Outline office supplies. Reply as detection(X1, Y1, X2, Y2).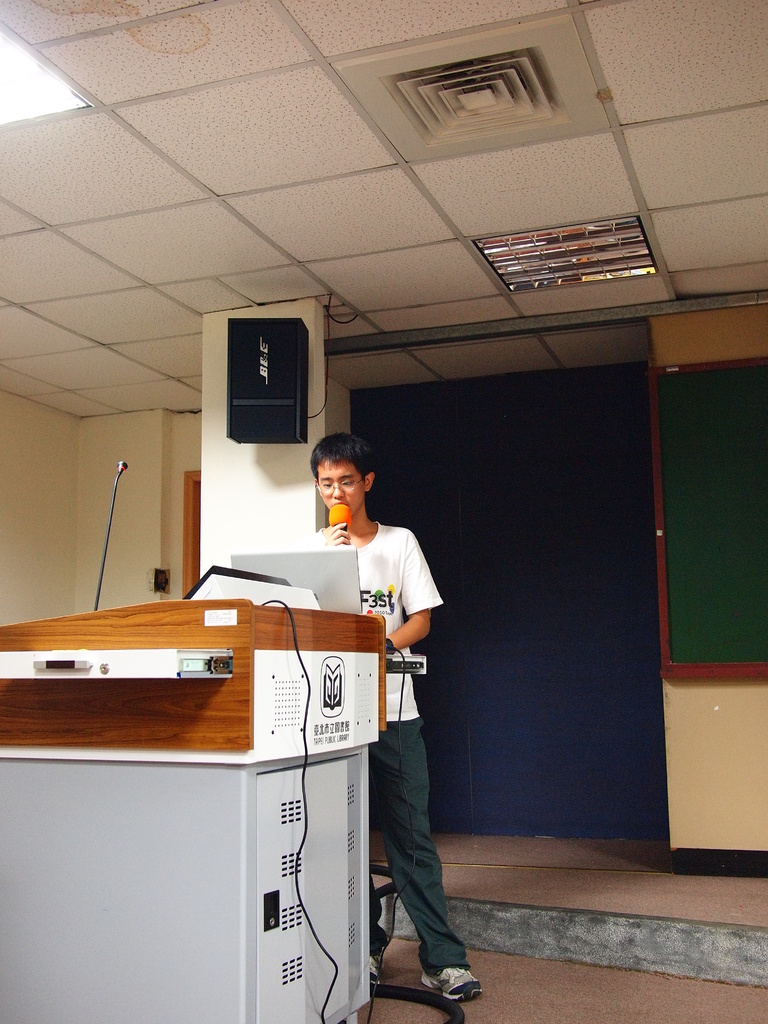
detection(230, 316, 306, 445).
